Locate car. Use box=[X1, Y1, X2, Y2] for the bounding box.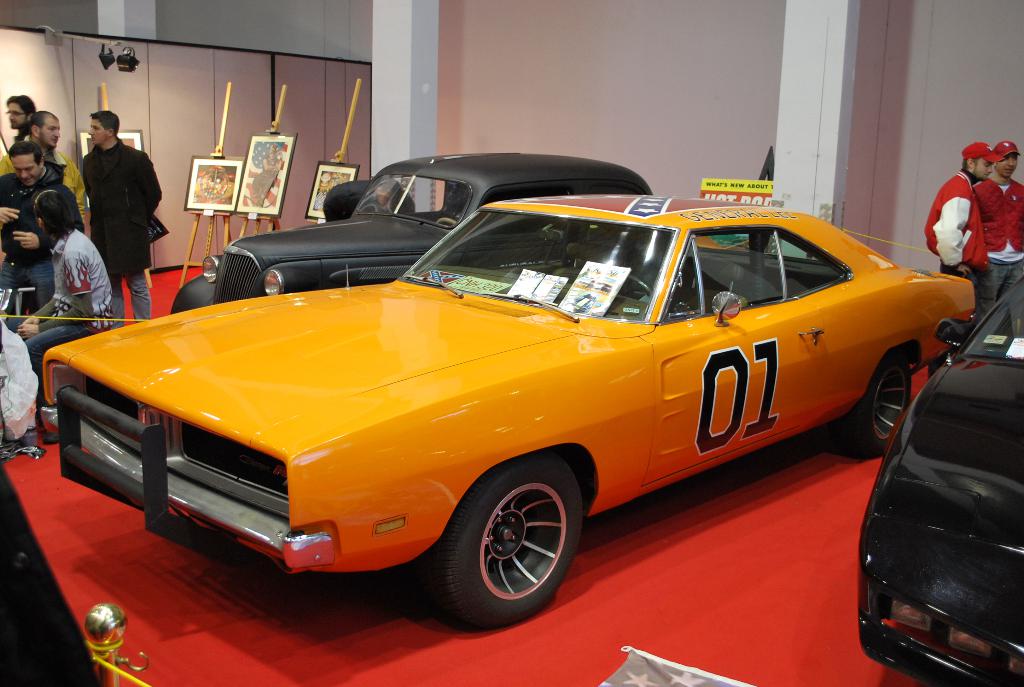
box=[165, 145, 650, 315].
